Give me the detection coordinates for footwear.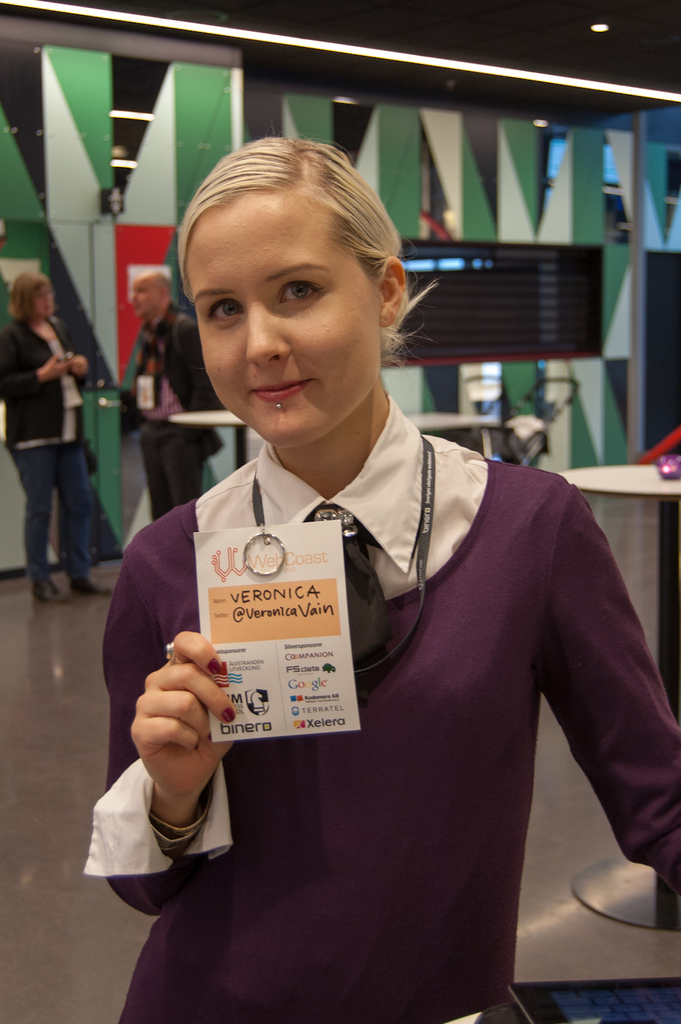
(left=30, top=571, right=78, bottom=608).
